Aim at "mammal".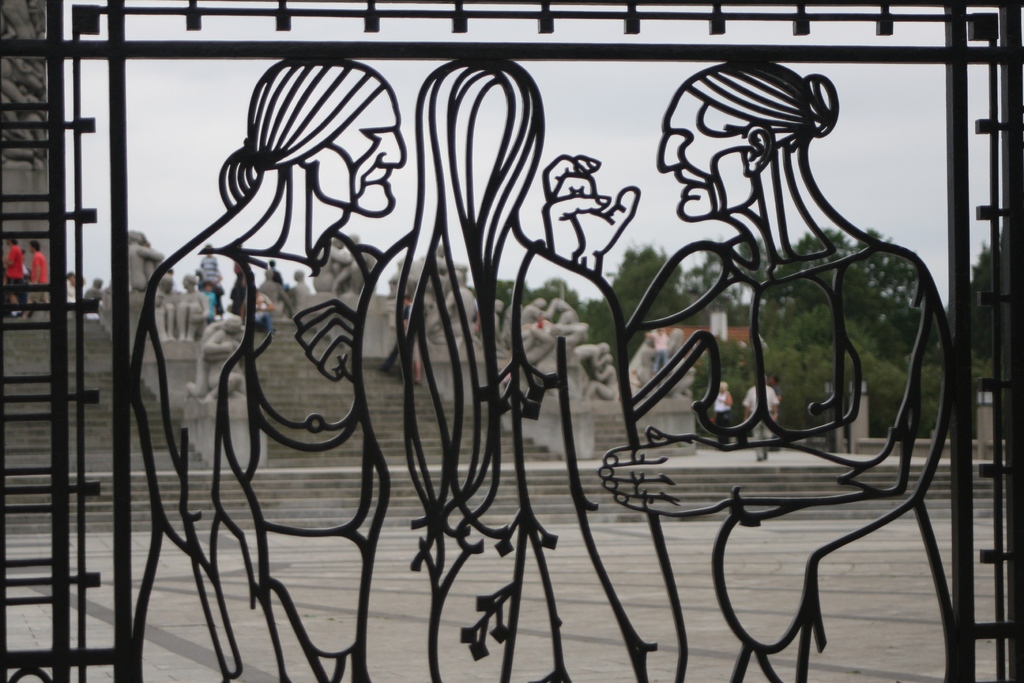
Aimed at box(265, 262, 296, 291).
